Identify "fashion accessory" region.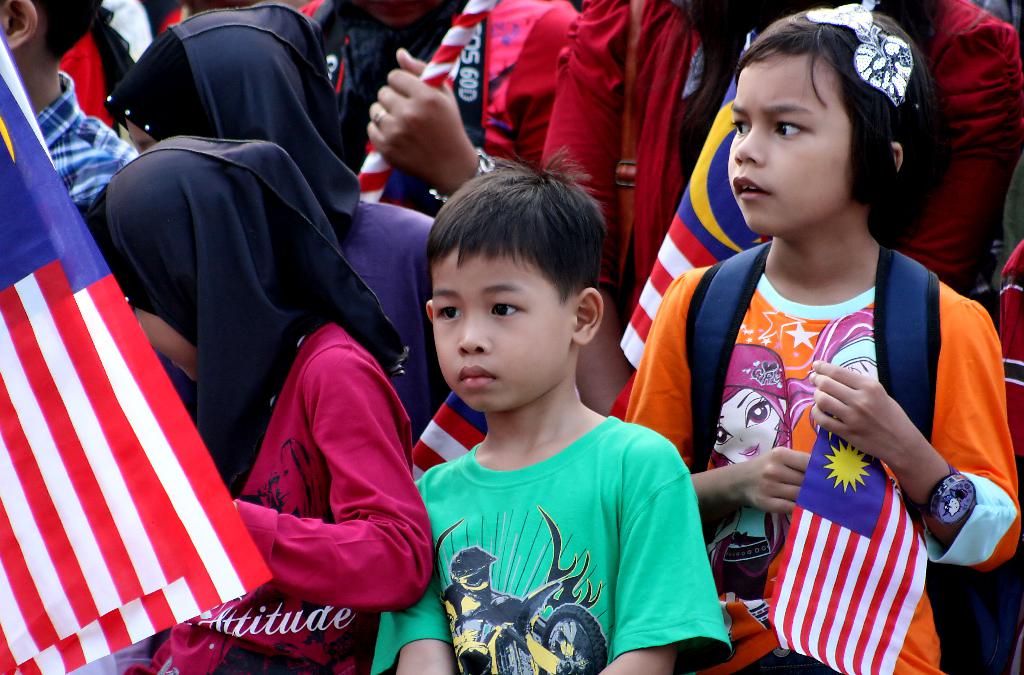
Region: [373, 110, 388, 124].
